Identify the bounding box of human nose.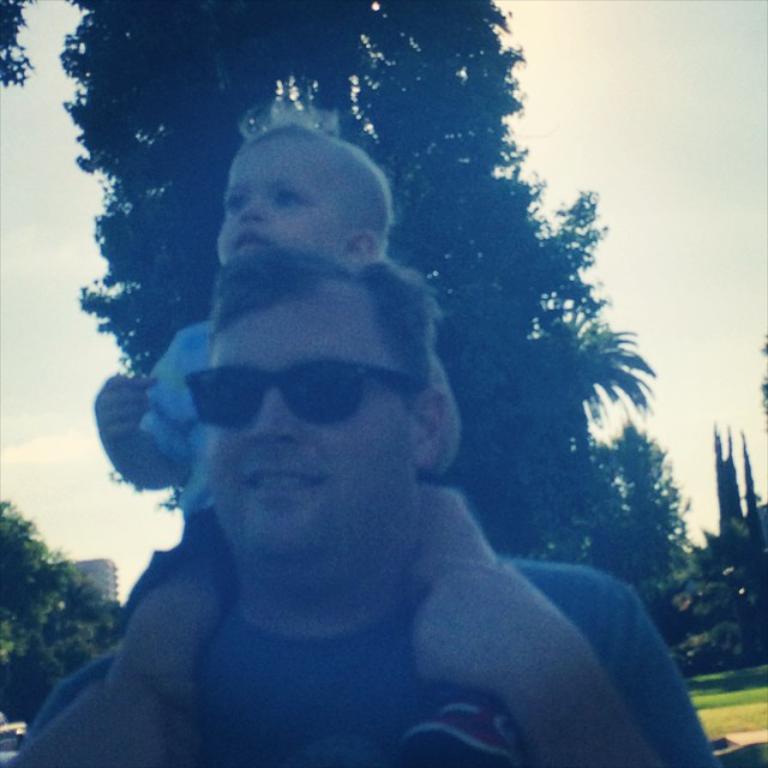
select_region(247, 389, 296, 444).
